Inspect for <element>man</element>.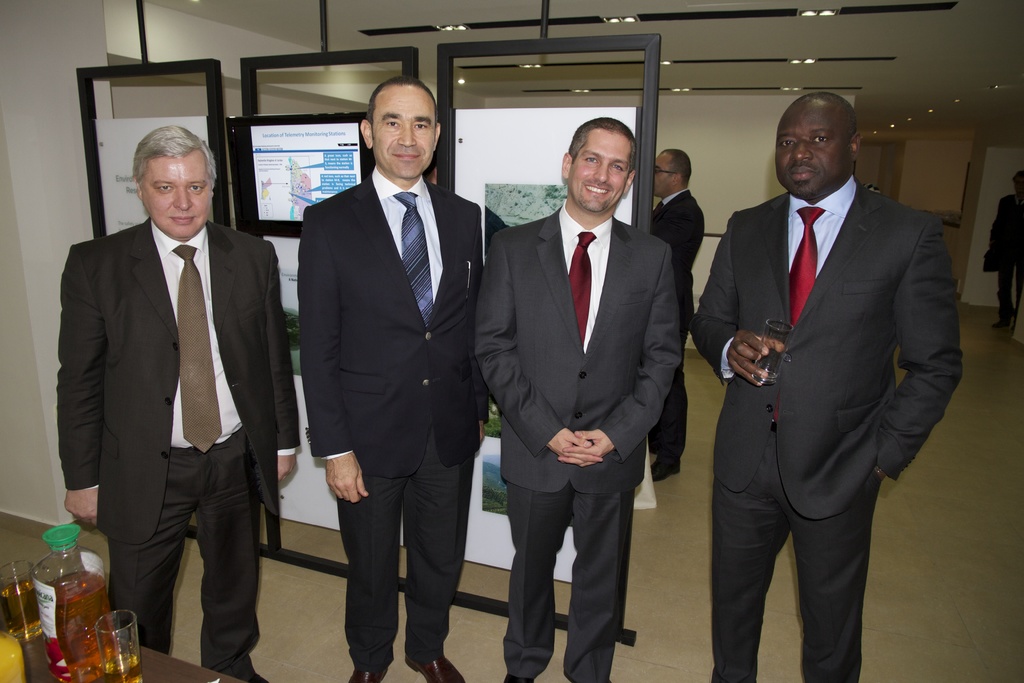
Inspection: [692,90,970,682].
